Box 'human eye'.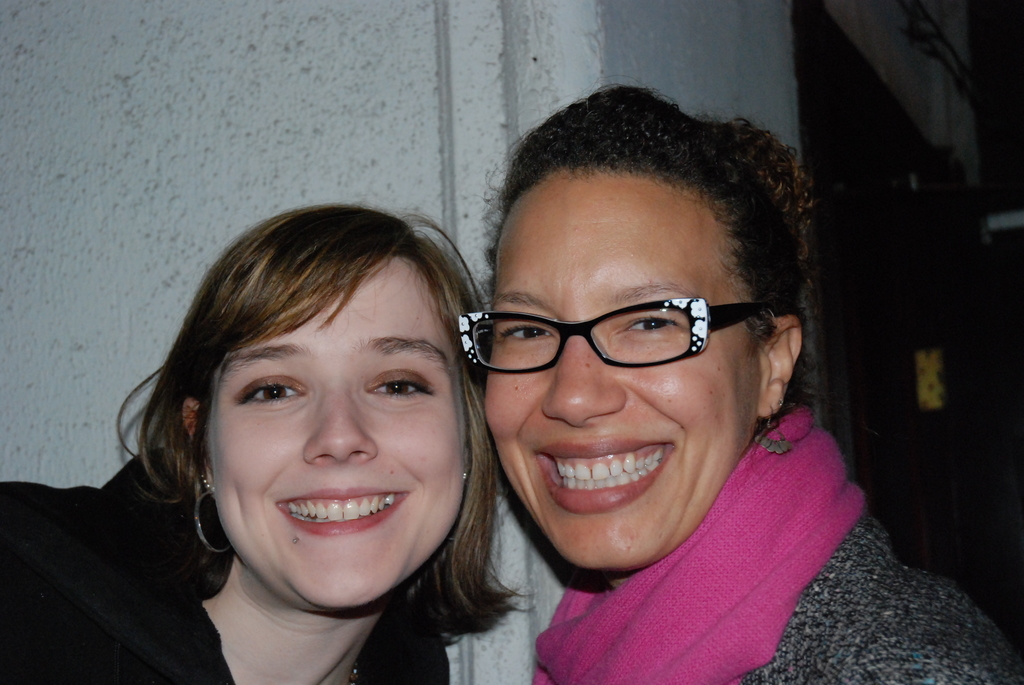
box=[232, 371, 307, 411].
